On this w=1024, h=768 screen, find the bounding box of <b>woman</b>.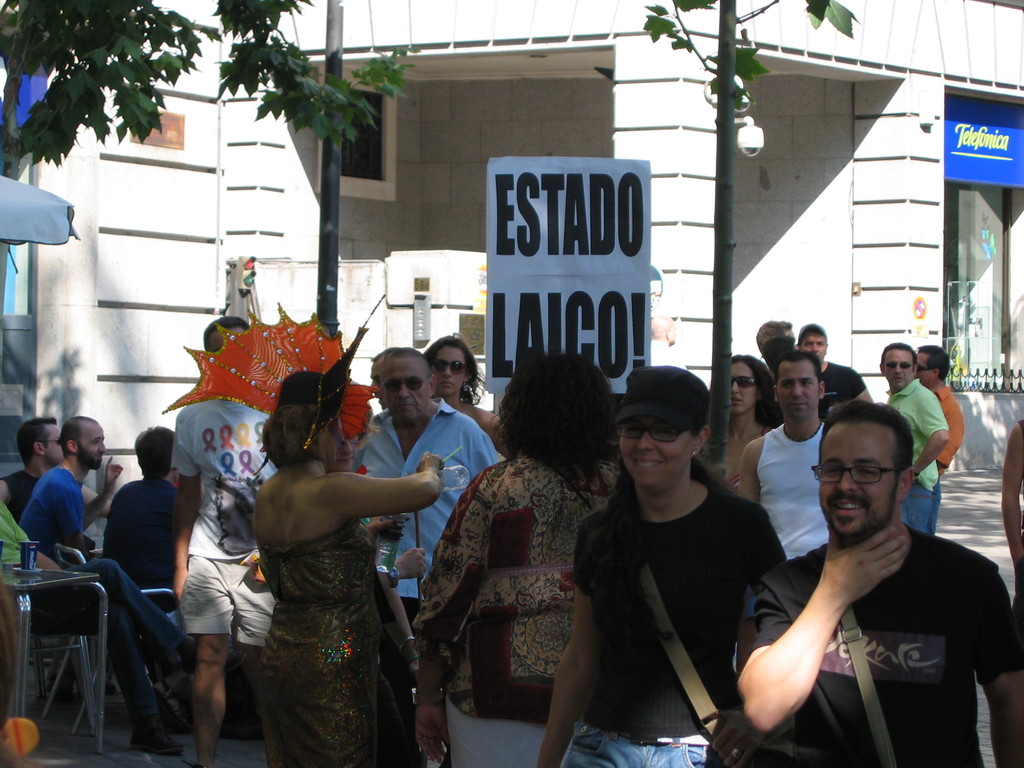
Bounding box: detection(408, 346, 619, 767).
